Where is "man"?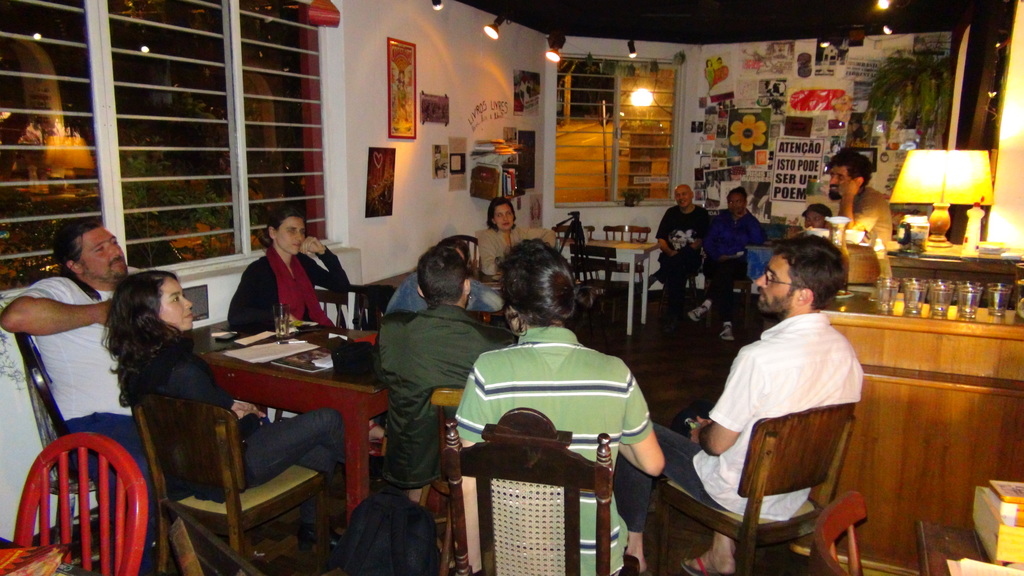
pyautogui.locateOnScreen(611, 235, 867, 575).
